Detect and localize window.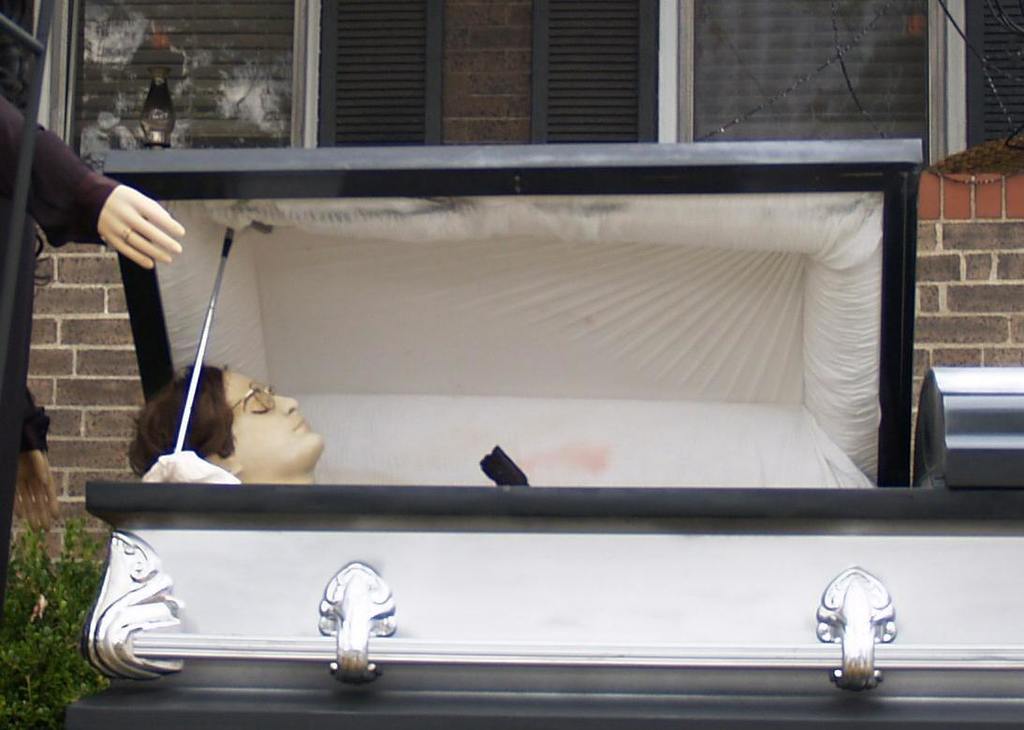
Localized at crop(684, 0, 940, 157).
